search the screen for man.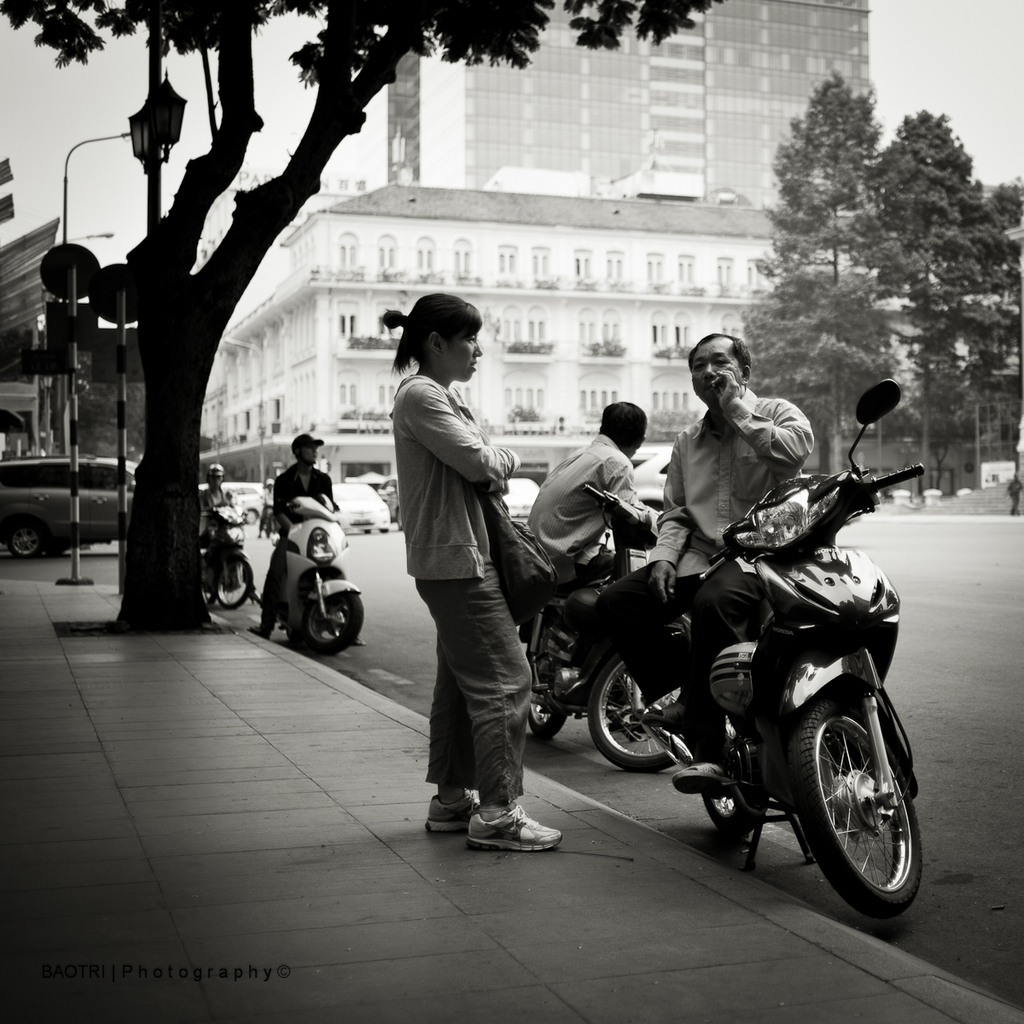
Found at box(524, 400, 668, 744).
